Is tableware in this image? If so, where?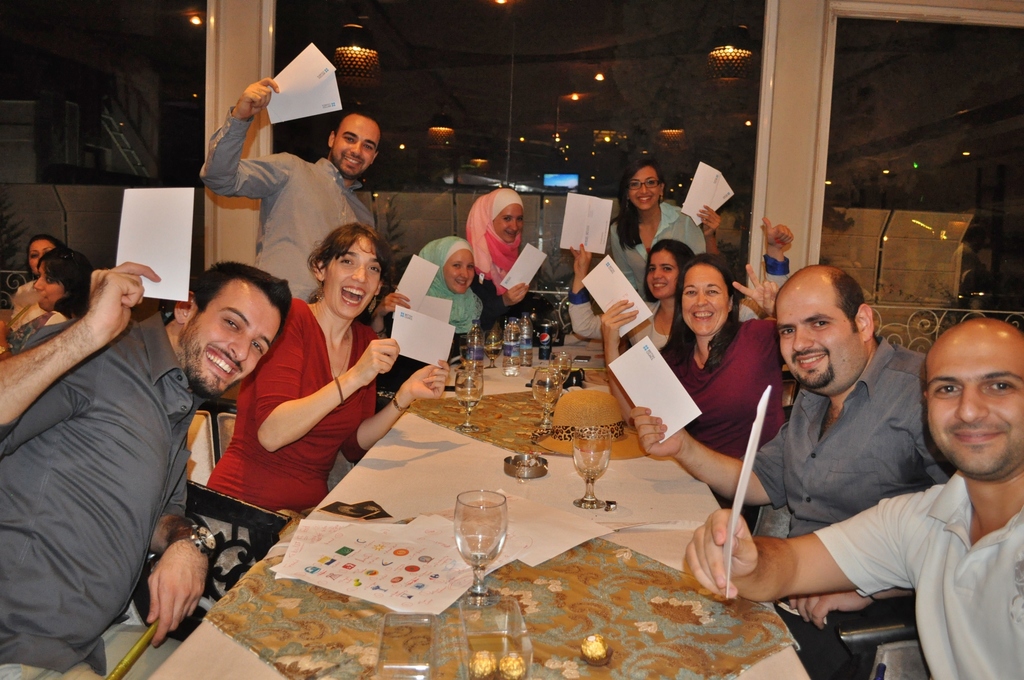
Yes, at rect(451, 371, 486, 434).
